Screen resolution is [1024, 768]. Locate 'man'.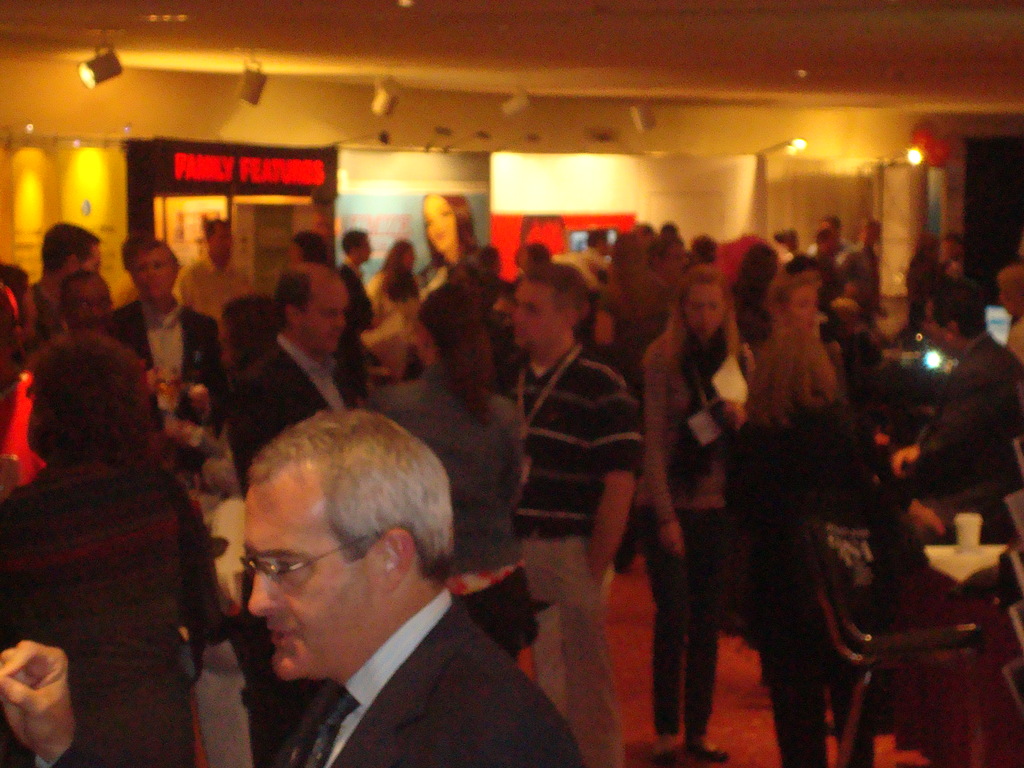
select_region(890, 276, 1023, 614).
